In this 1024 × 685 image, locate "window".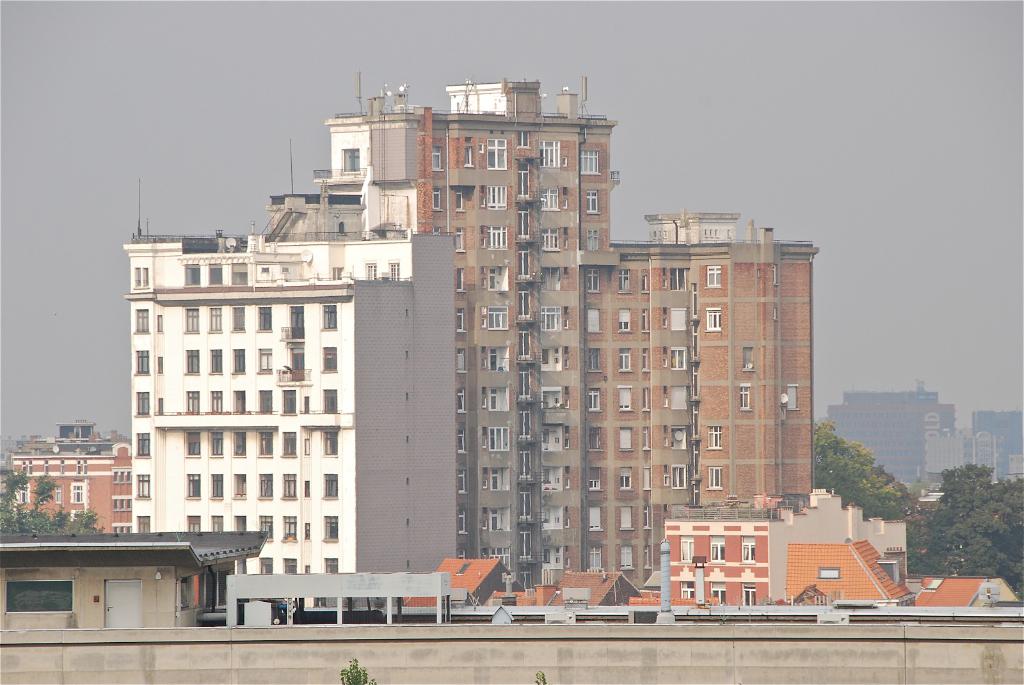
Bounding box: [left=492, top=429, right=508, bottom=450].
